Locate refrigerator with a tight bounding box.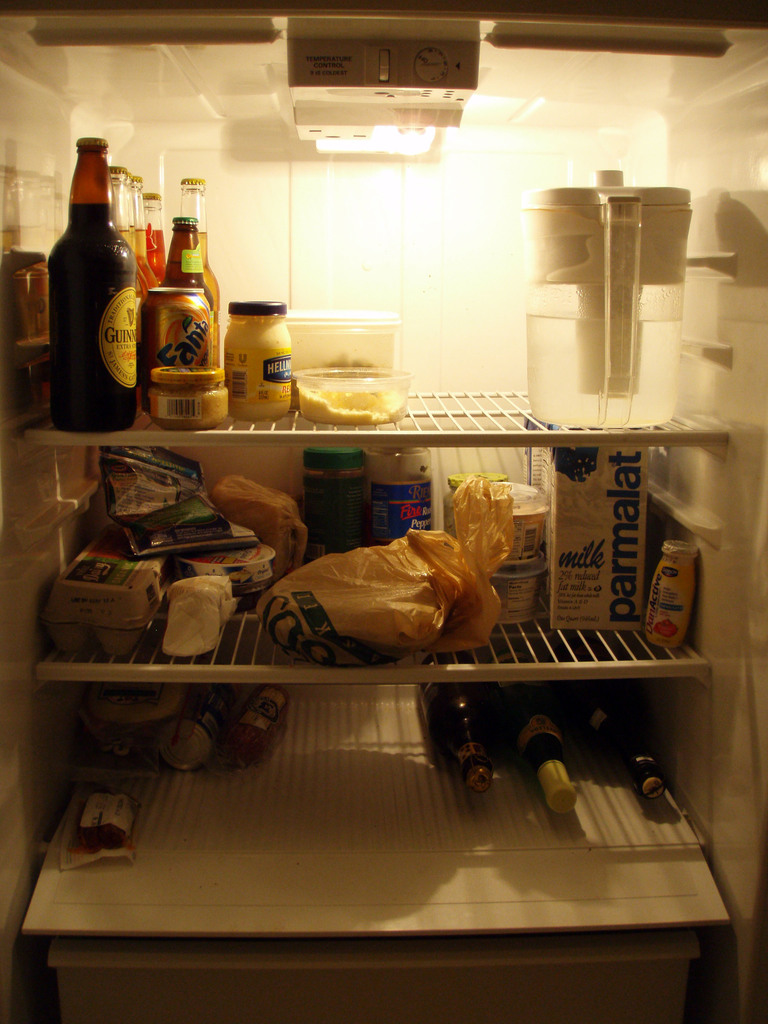
{"x1": 6, "y1": 4, "x2": 767, "y2": 1021}.
